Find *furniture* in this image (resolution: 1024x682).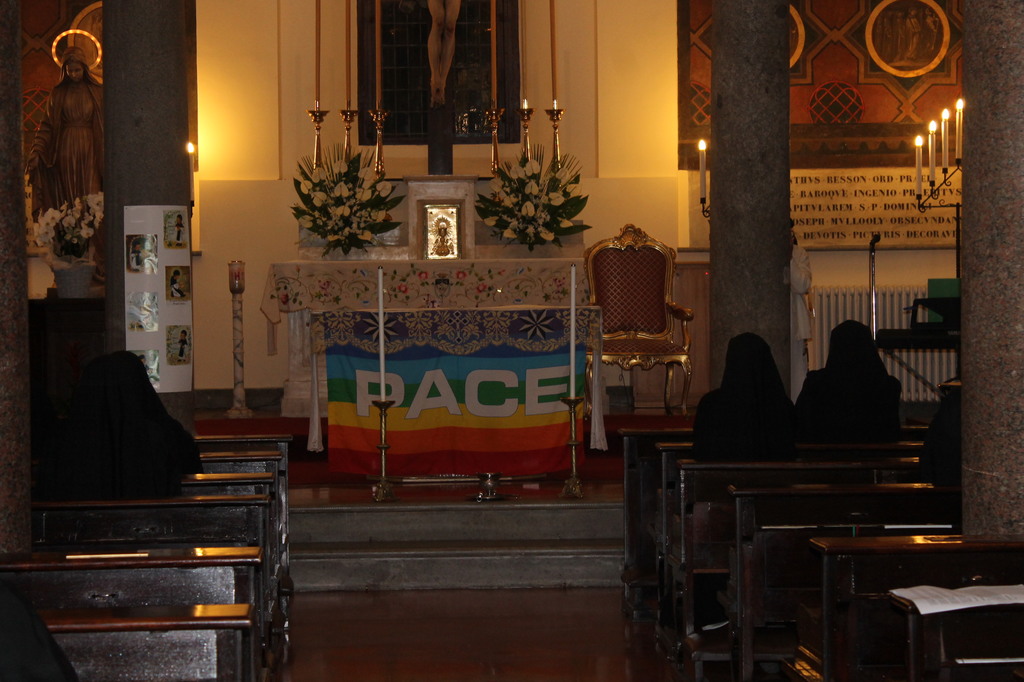
box(585, 223, 692, 419).
